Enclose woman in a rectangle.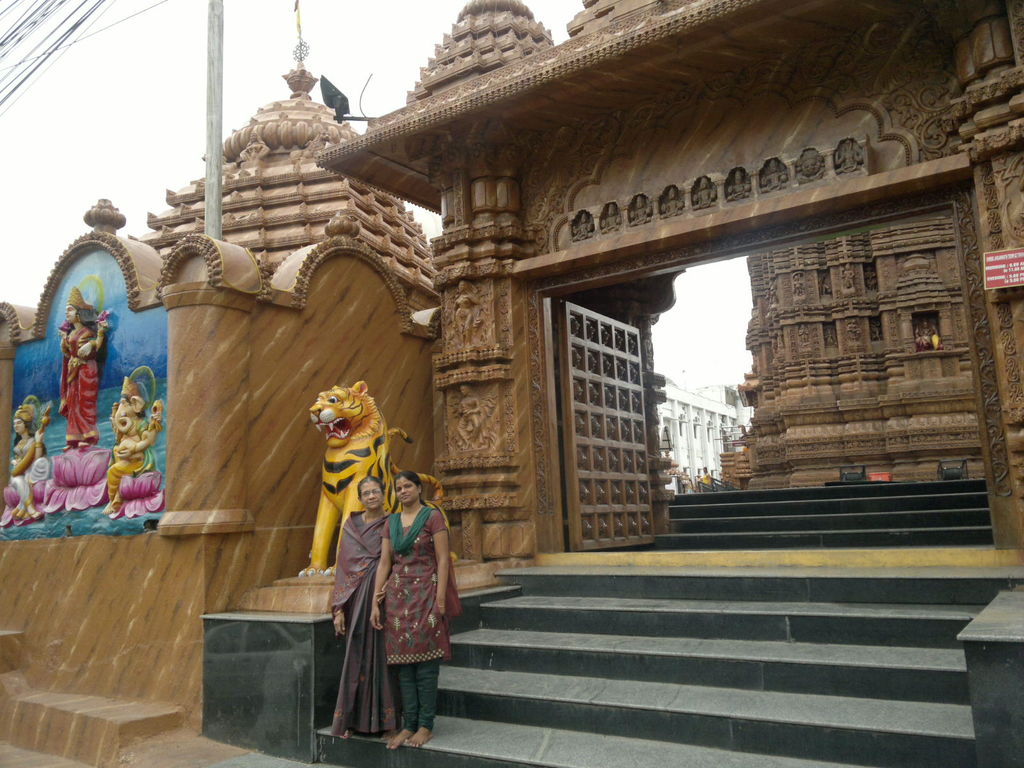
detection(60, 290, 111, 451).
